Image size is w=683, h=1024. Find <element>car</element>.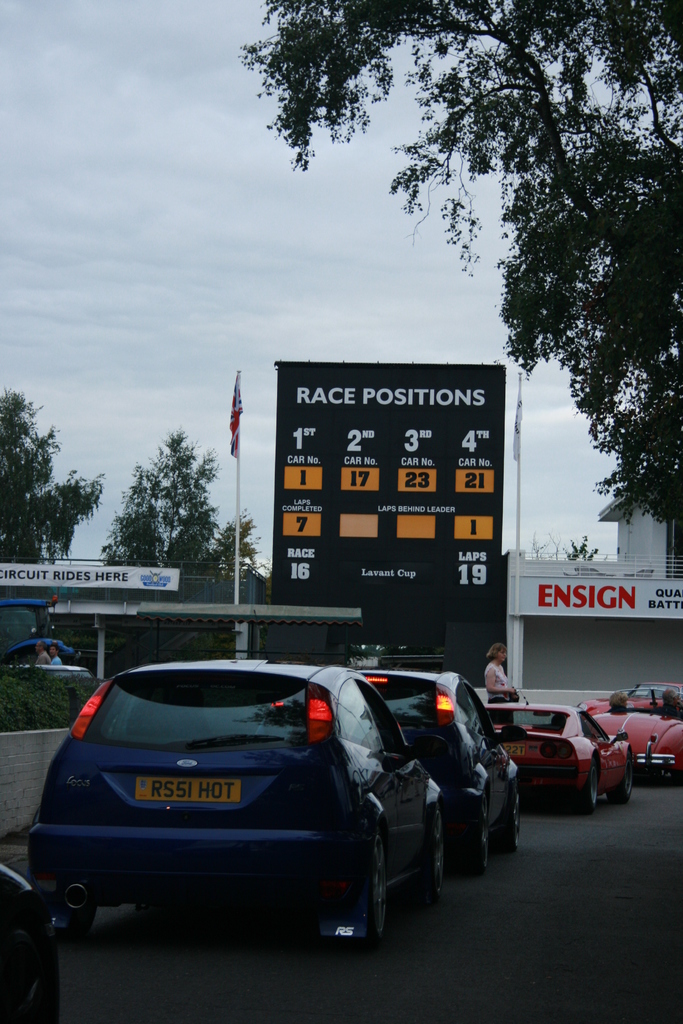
(33, 654, 474, 956).
